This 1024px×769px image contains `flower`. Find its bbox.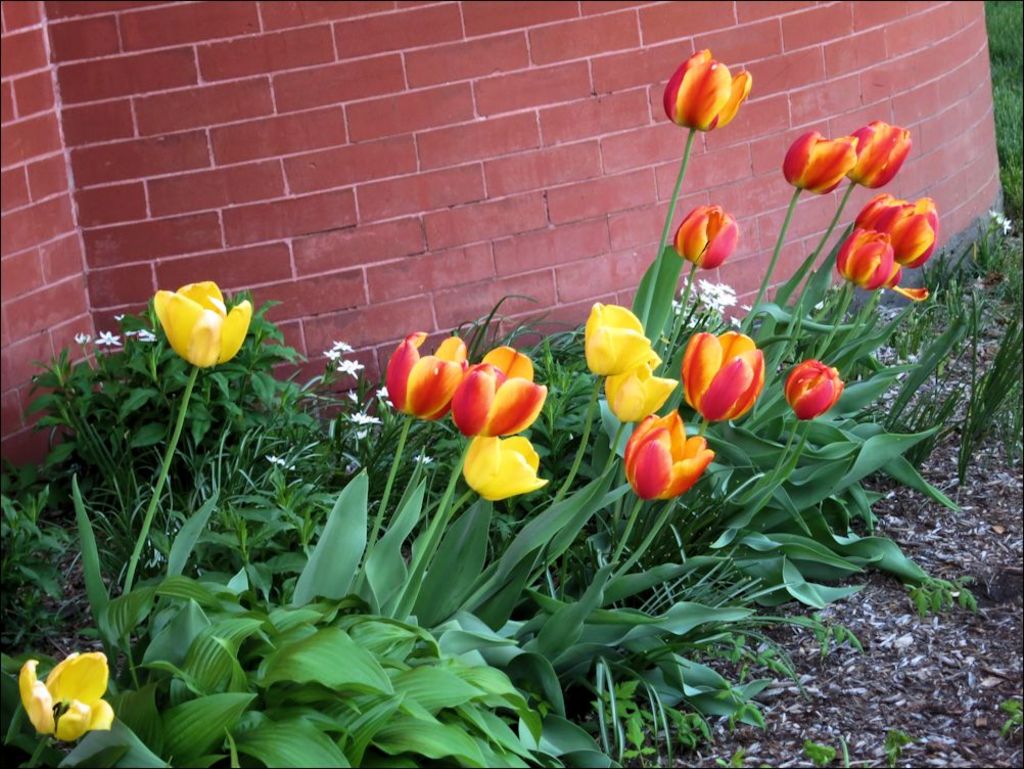
<region>990, 208, 1006, 222</region>.
